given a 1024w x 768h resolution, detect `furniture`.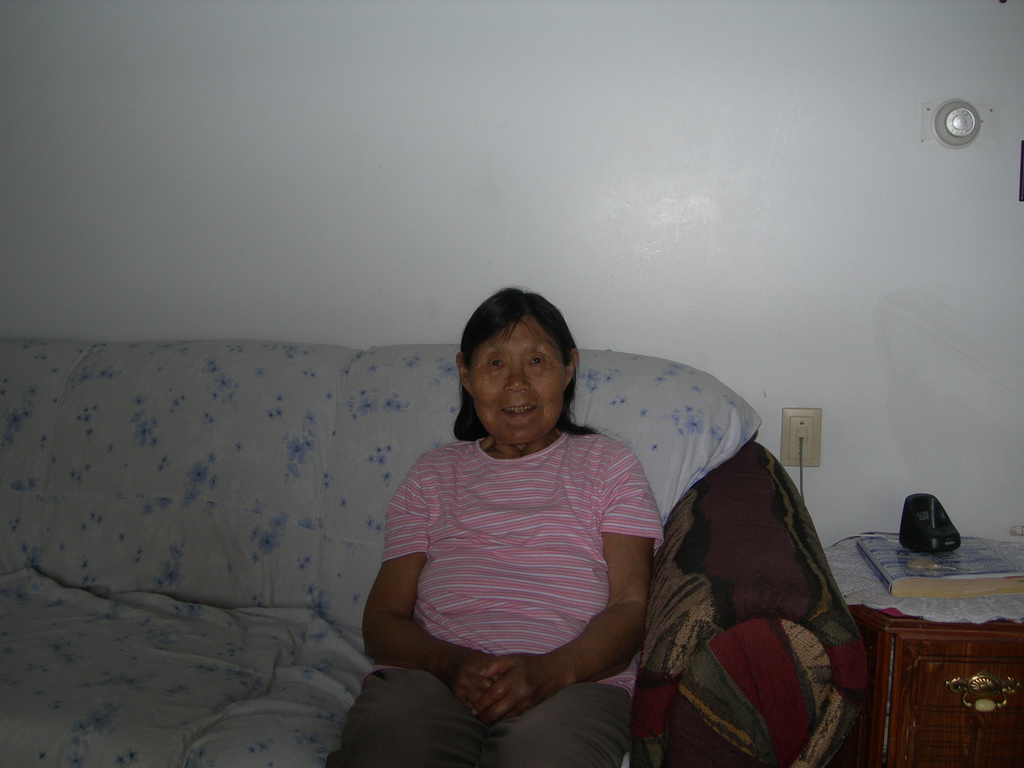
Rect(0, 333, 868, 767).
